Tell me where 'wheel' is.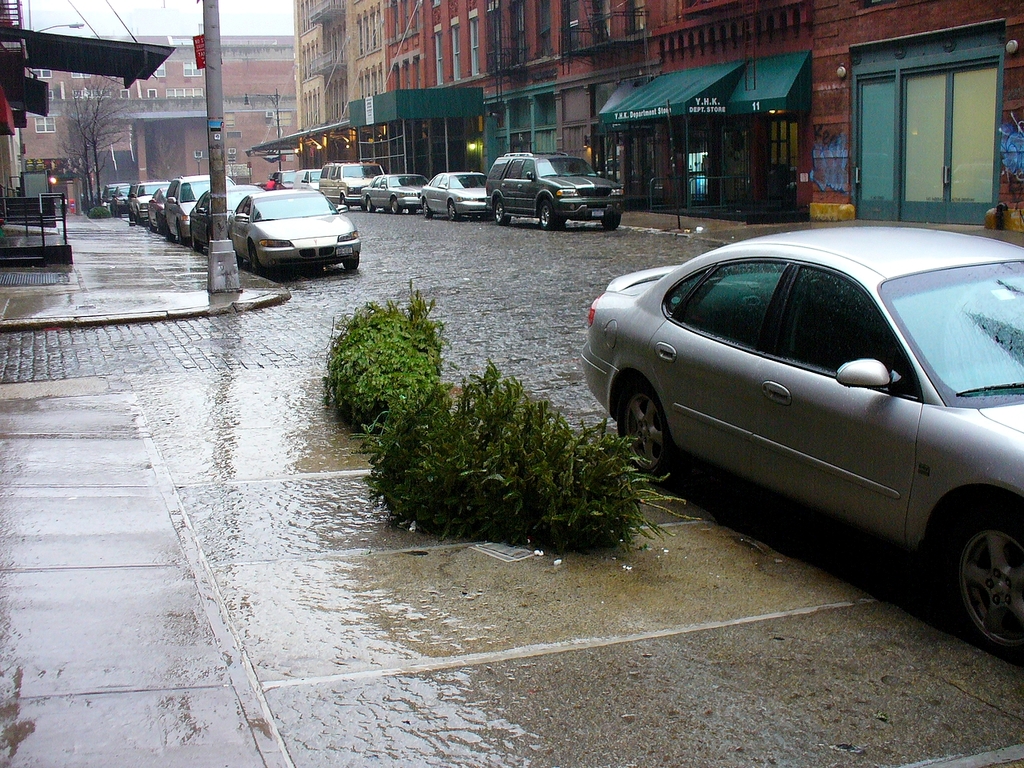
'wheel' is at 614 383 681 491.
